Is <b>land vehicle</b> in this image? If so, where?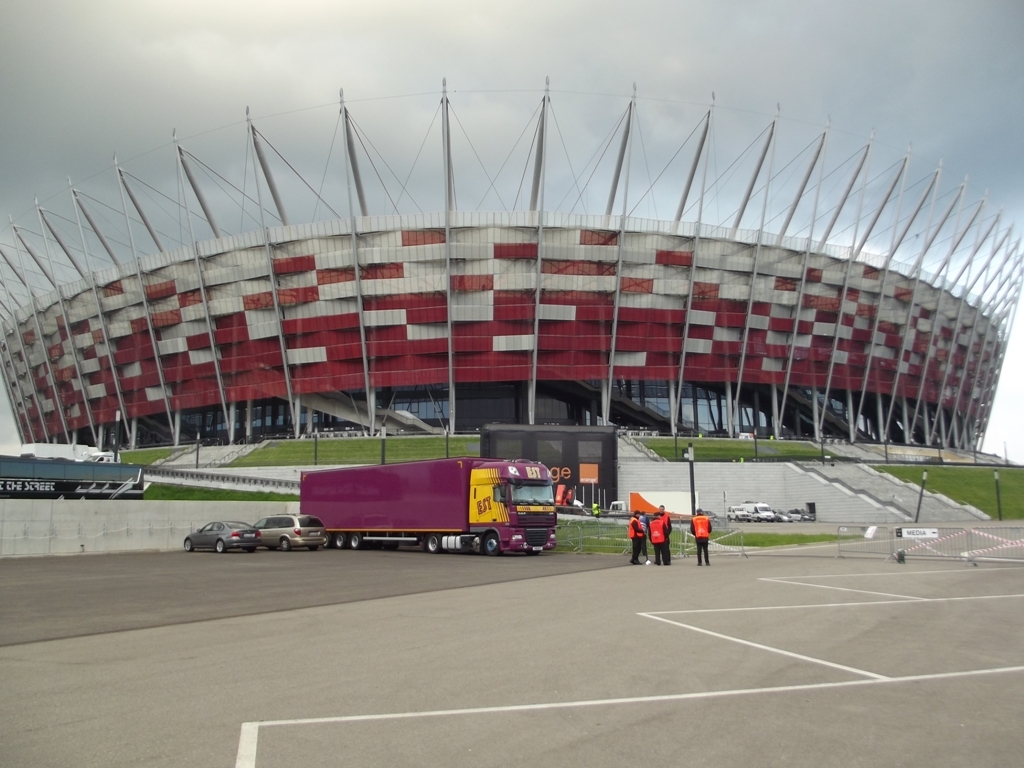
Yes, at pyautogui.locateOnScreen(258, 513, 327, 545).
